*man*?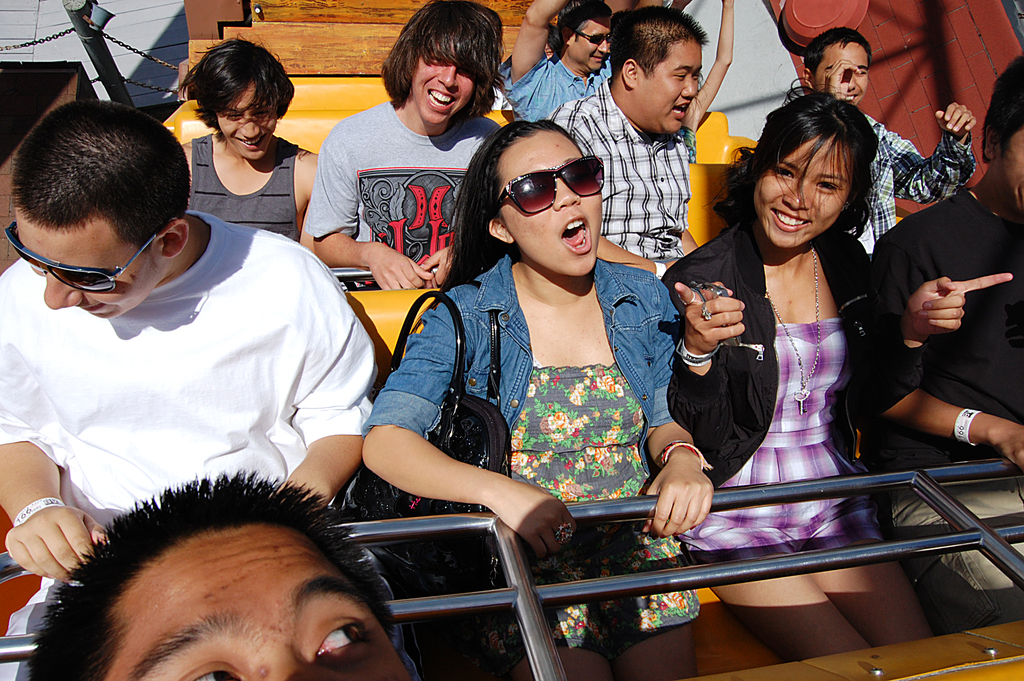
locate(867, 51, 1023, 638)
